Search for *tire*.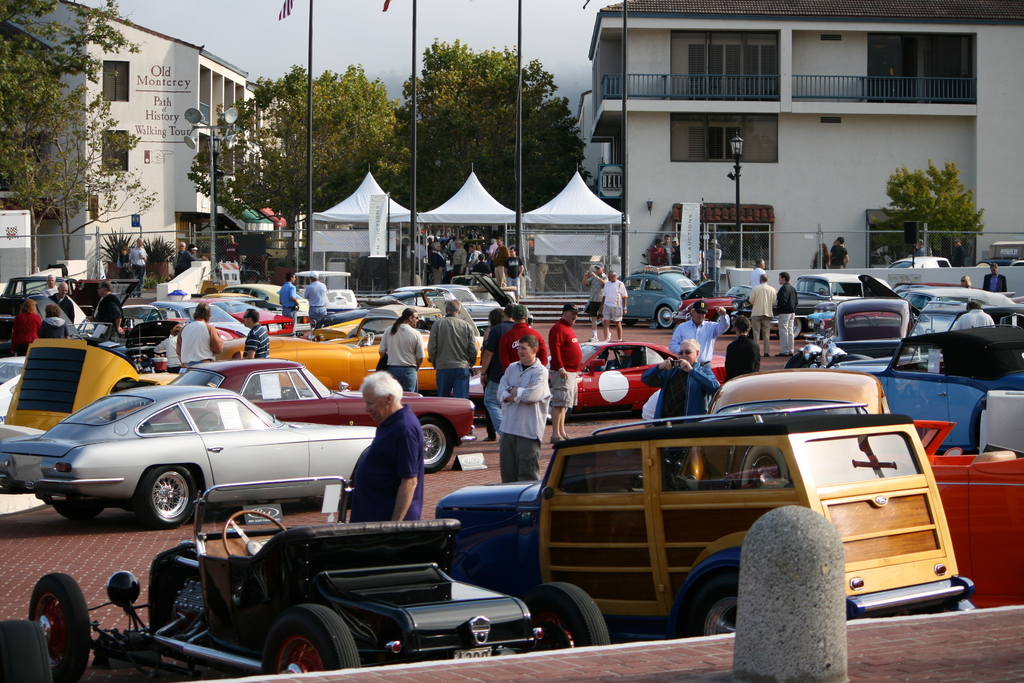
Found at locate(20, 582, 81, 676).
